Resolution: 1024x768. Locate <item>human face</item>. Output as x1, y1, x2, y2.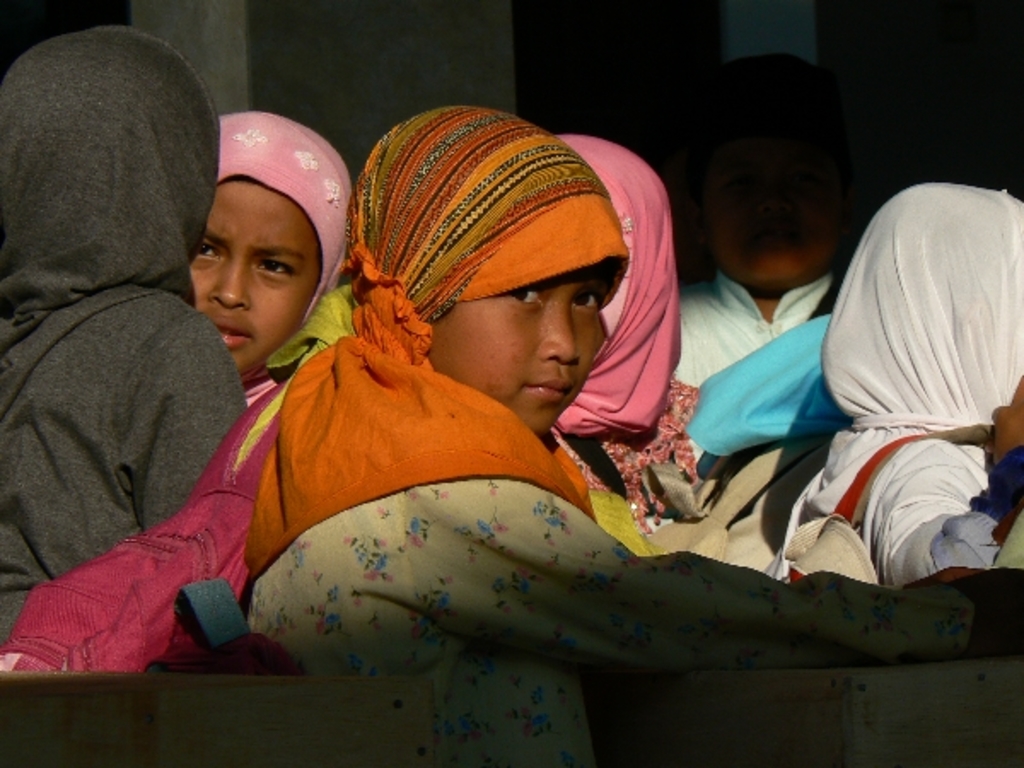
186, 172, 323, 379.
